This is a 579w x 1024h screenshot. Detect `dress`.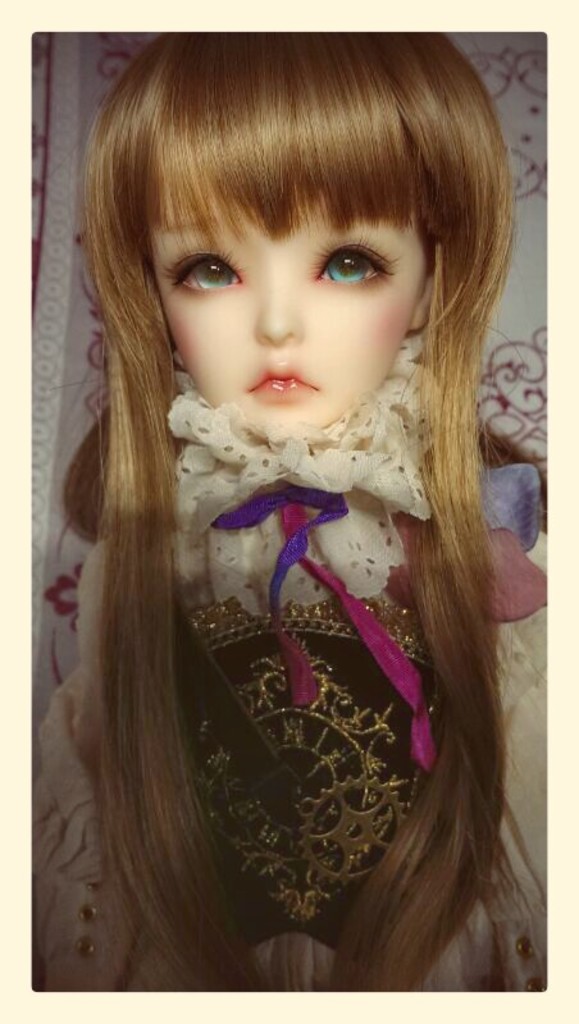
[27,344,551,992].
